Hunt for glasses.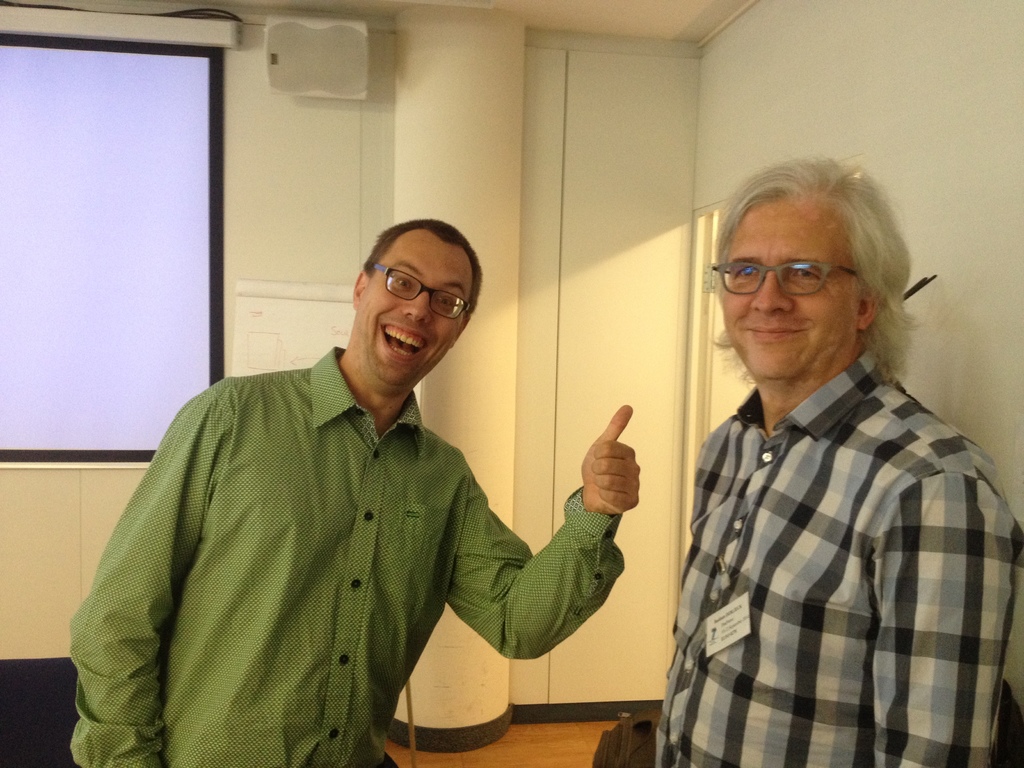
Hunted down at select_region(717, 252, 870, 305).
